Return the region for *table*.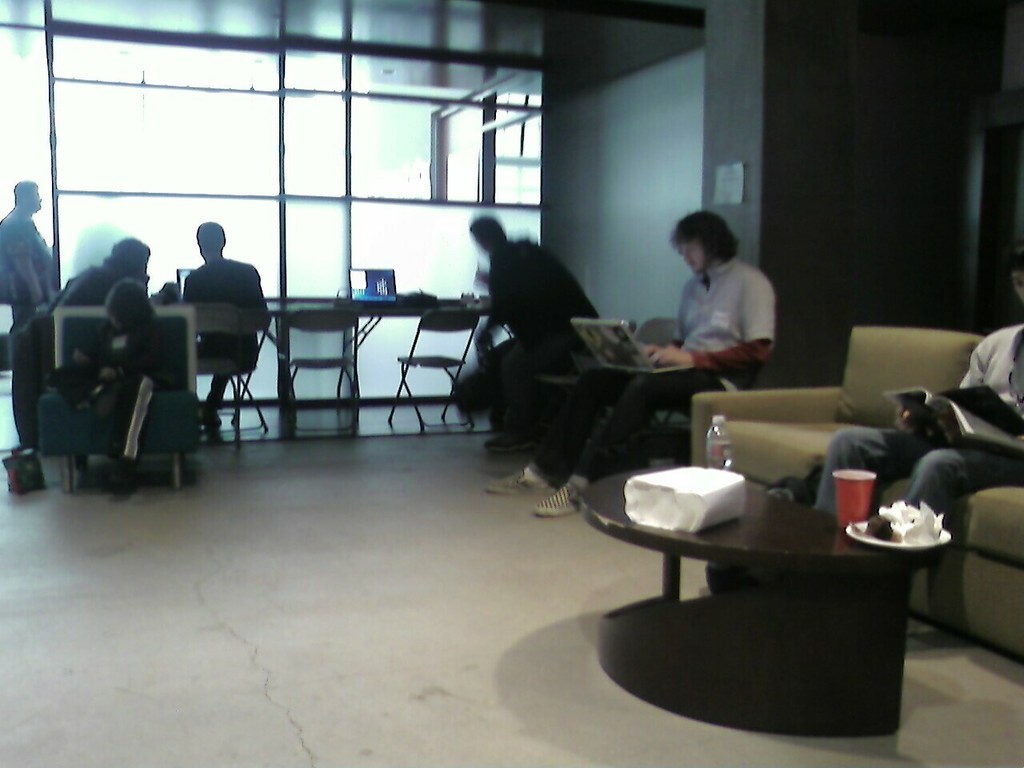
[574,459,950,741].
